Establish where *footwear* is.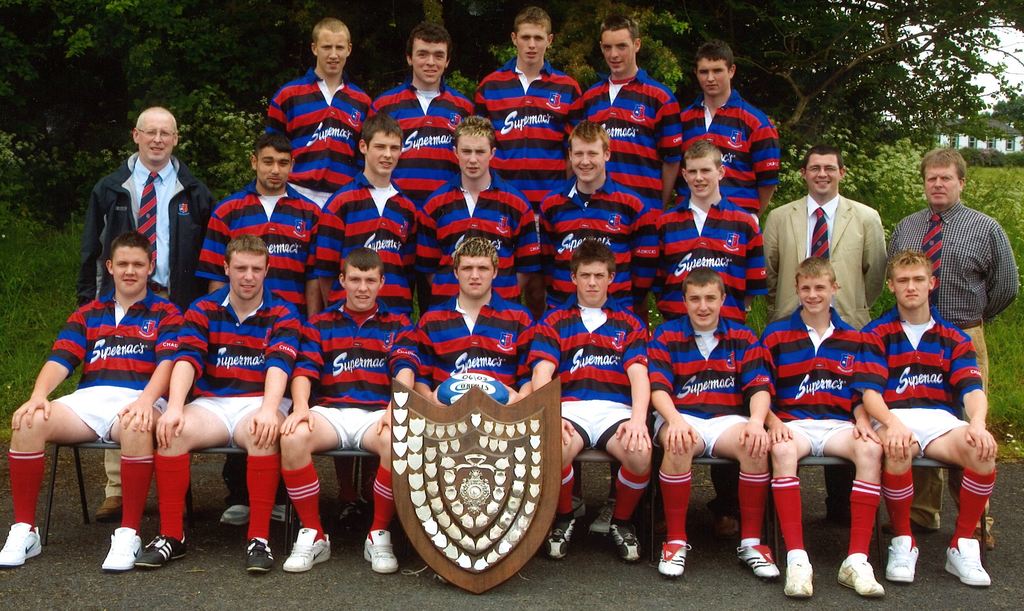
Established at 244 536 274 573.
